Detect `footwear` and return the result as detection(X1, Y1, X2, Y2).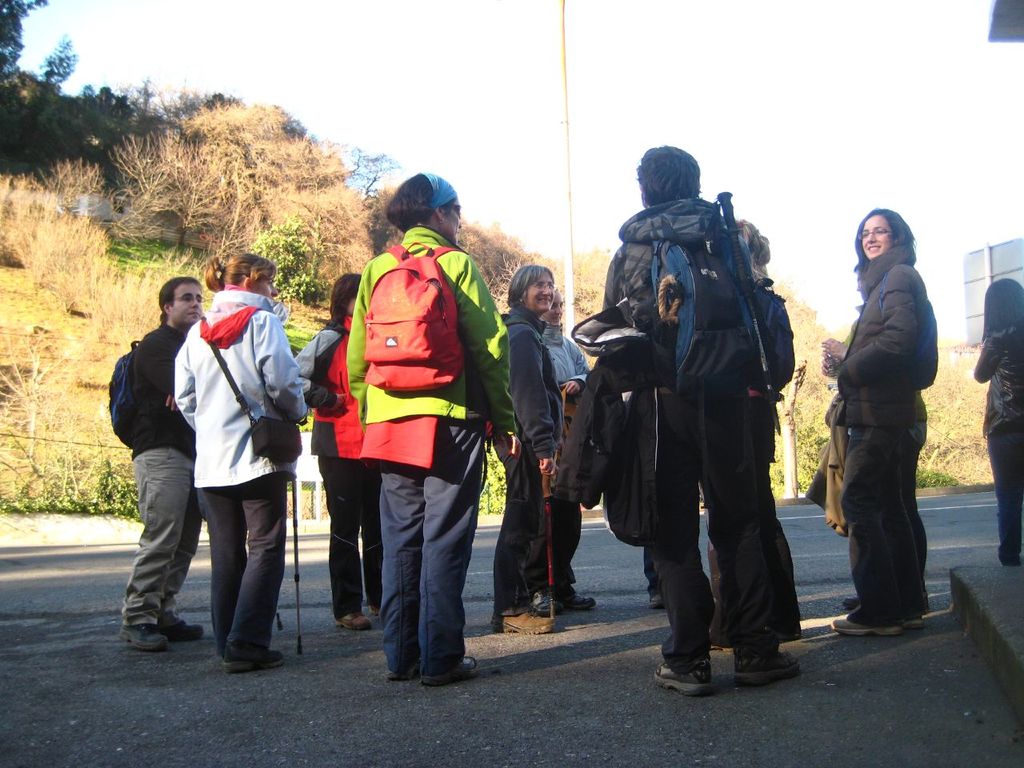
detection(842, 600, 925, 632).
